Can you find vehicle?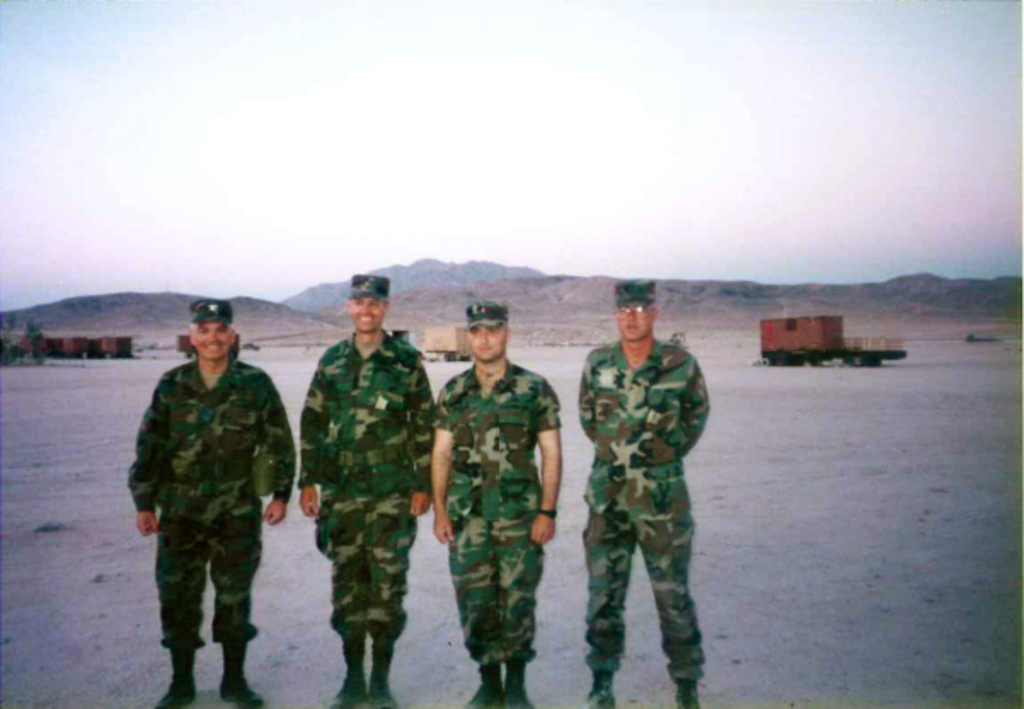
Yes, bounding box: bbox=(58, 337, 90, 358).
